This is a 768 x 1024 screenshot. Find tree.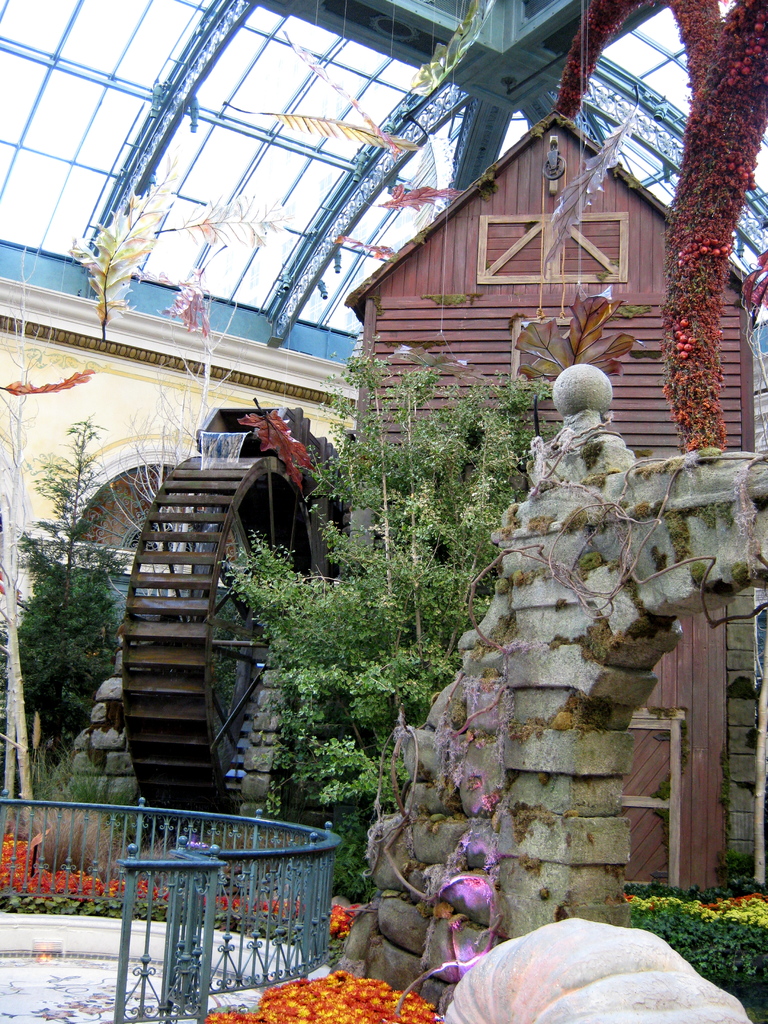
Bounding box: l=98, t=282, r=261, b=541.
